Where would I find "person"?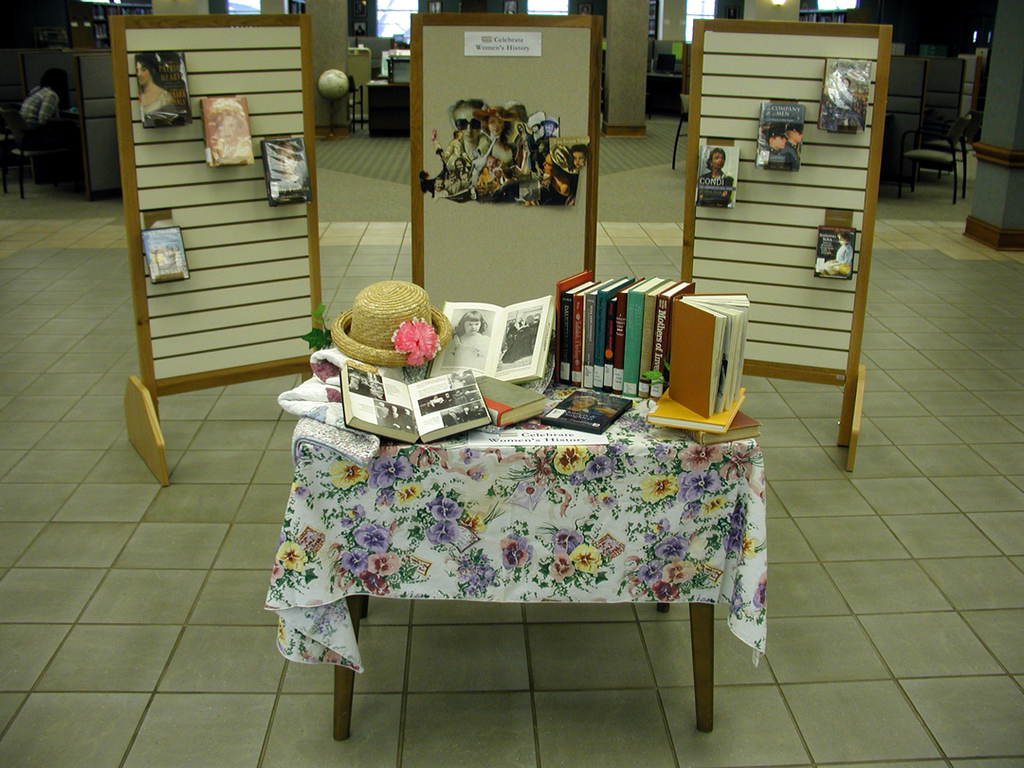
At (458, 407, 479, 420).
